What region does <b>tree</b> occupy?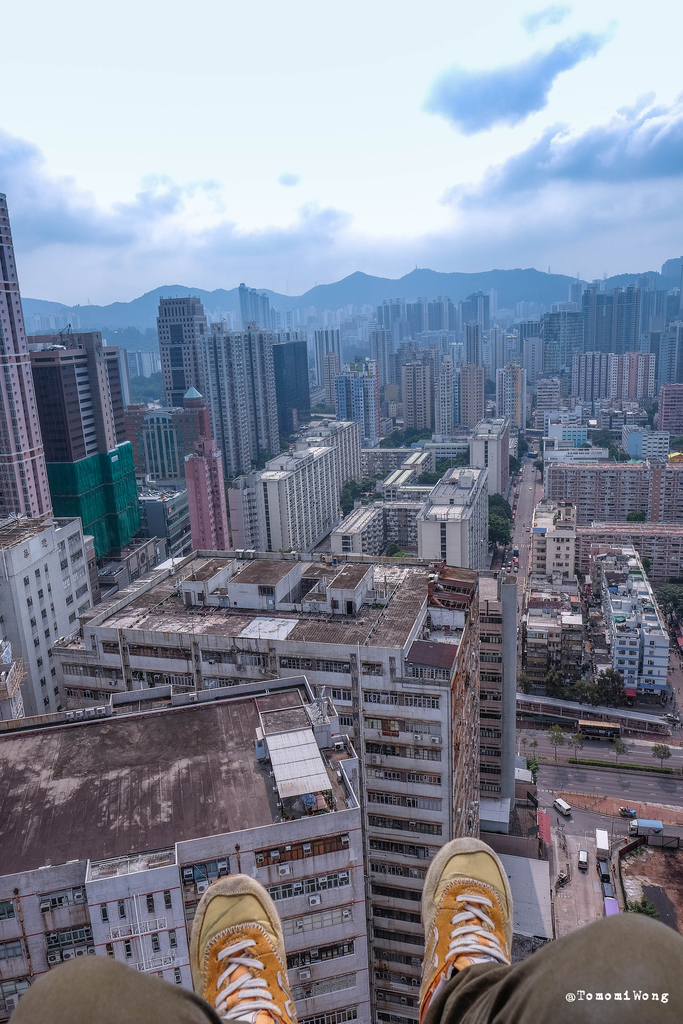
pyautogui.locateOnScreen(642, 398, 659, 422).
